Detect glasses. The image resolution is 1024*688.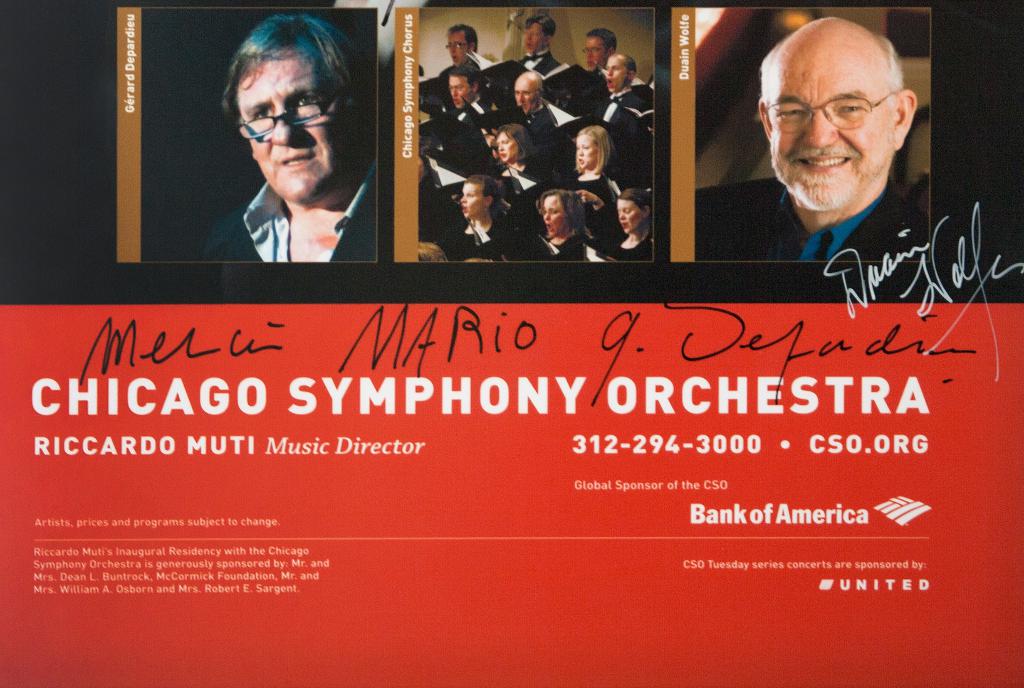
(232,92,332,143).
